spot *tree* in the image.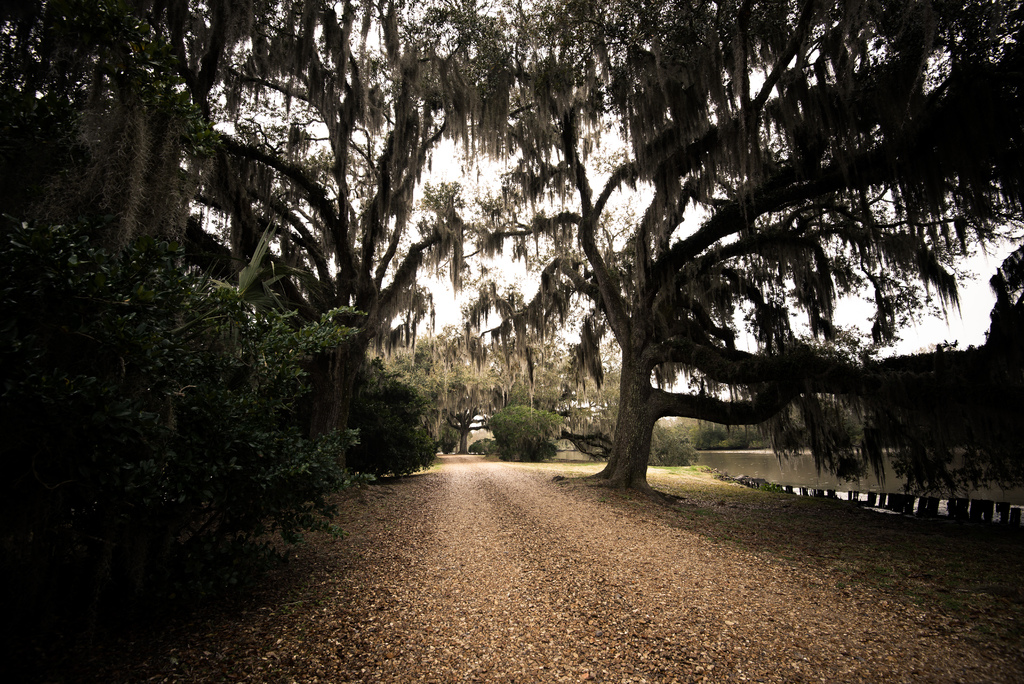
*tree* found at x1=488 y1=402 x2=575 y2=464.
